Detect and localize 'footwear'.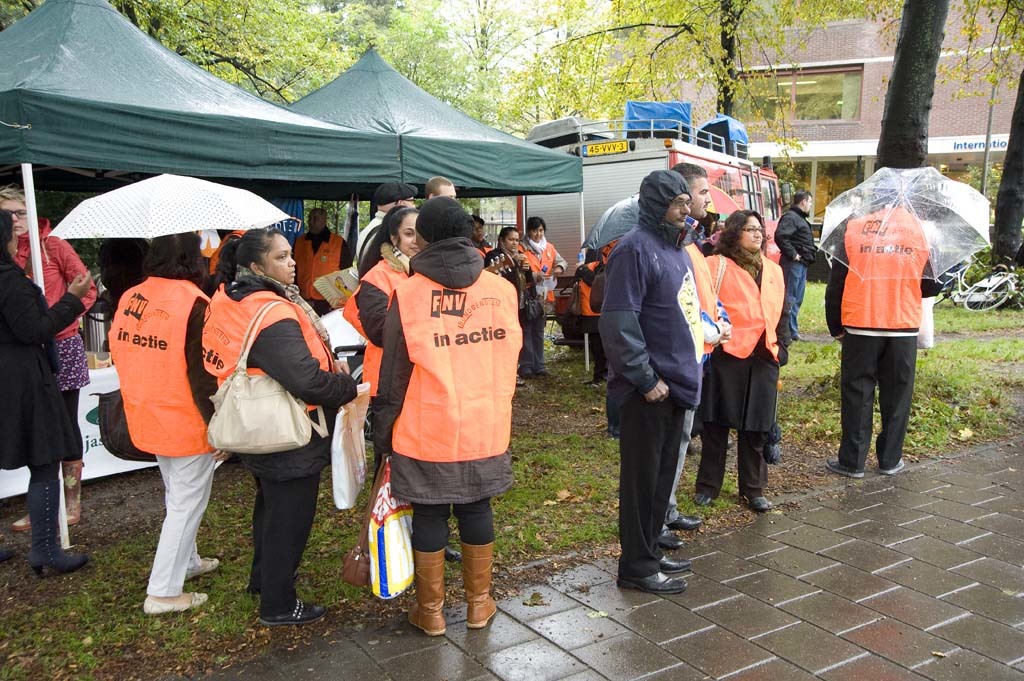
Localized at 60:459:81:526.
